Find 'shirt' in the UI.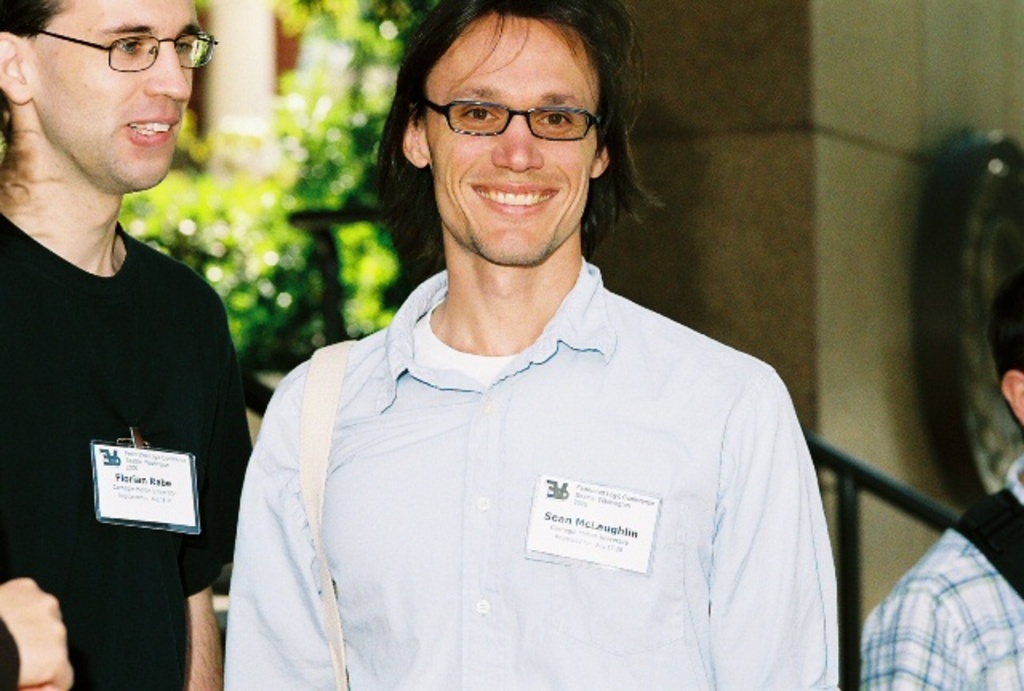
UI element at 222:245:837:690.
